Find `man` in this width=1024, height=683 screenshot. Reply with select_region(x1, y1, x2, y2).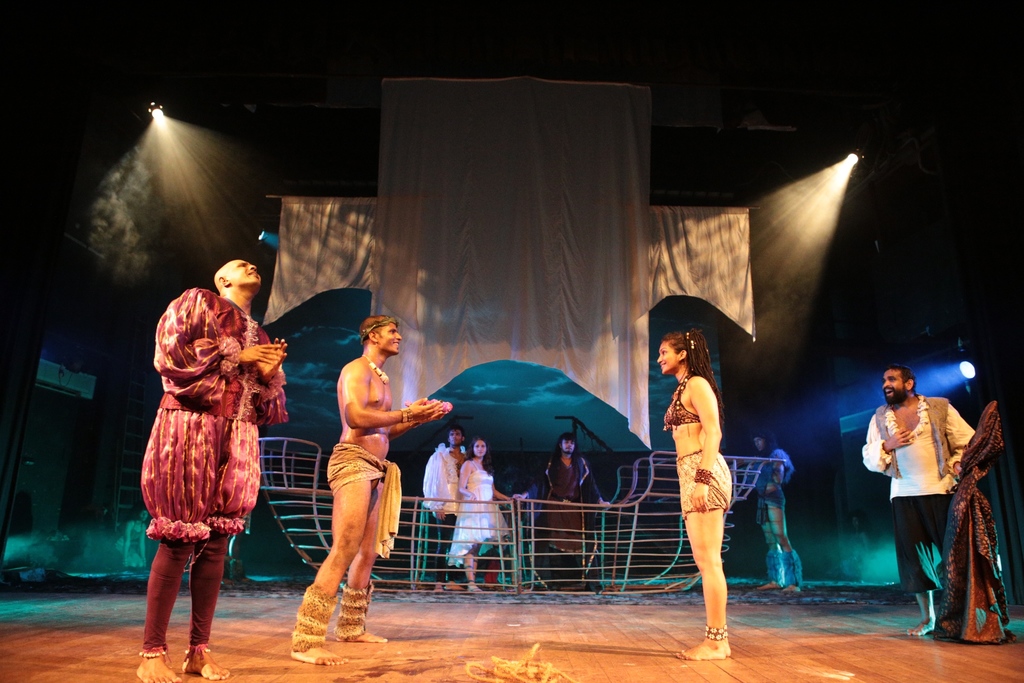
select_region(139, 257, 290, 682).
